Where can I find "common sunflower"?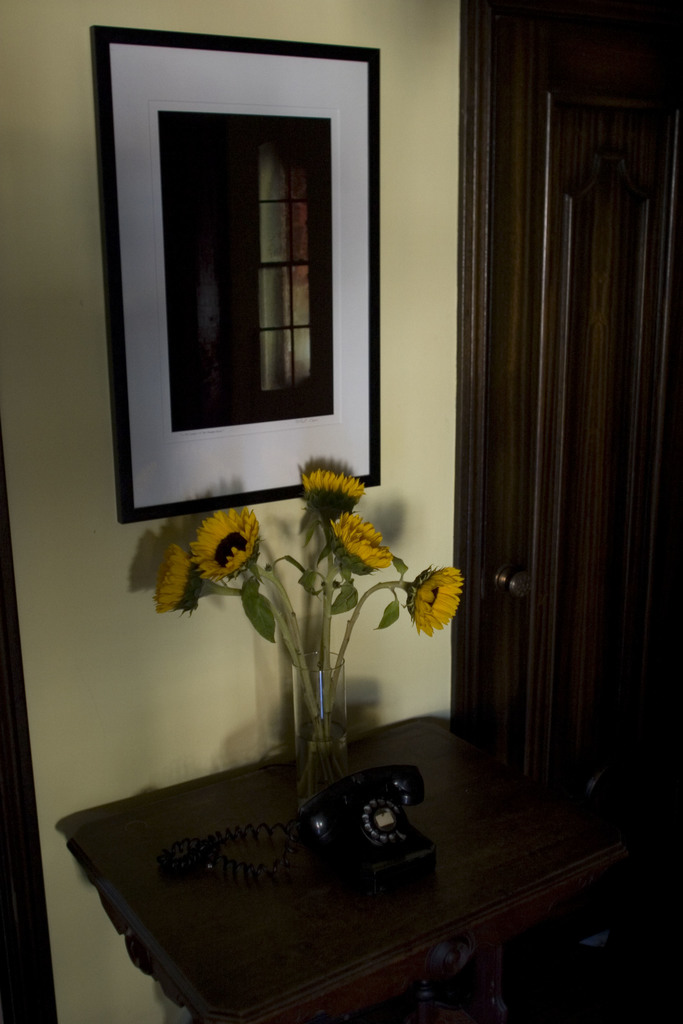
You can find it at 308:465:368:529.
